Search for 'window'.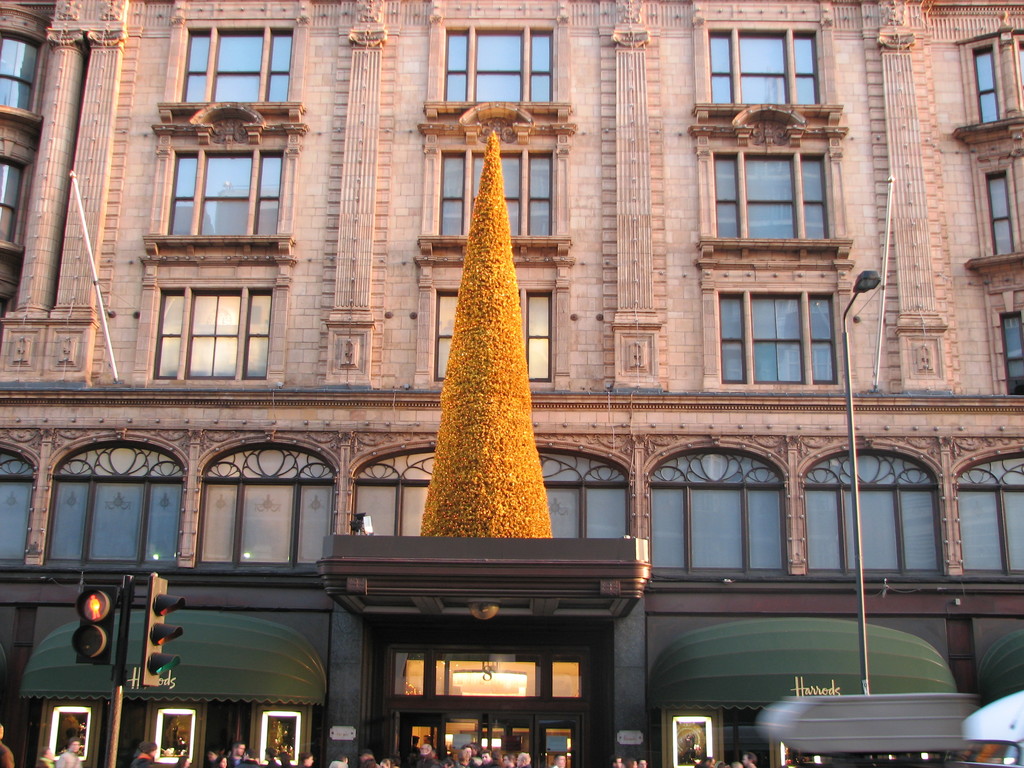
Found at {"left": 805, "top": 445, "right": 948, "bottom": 577}.
